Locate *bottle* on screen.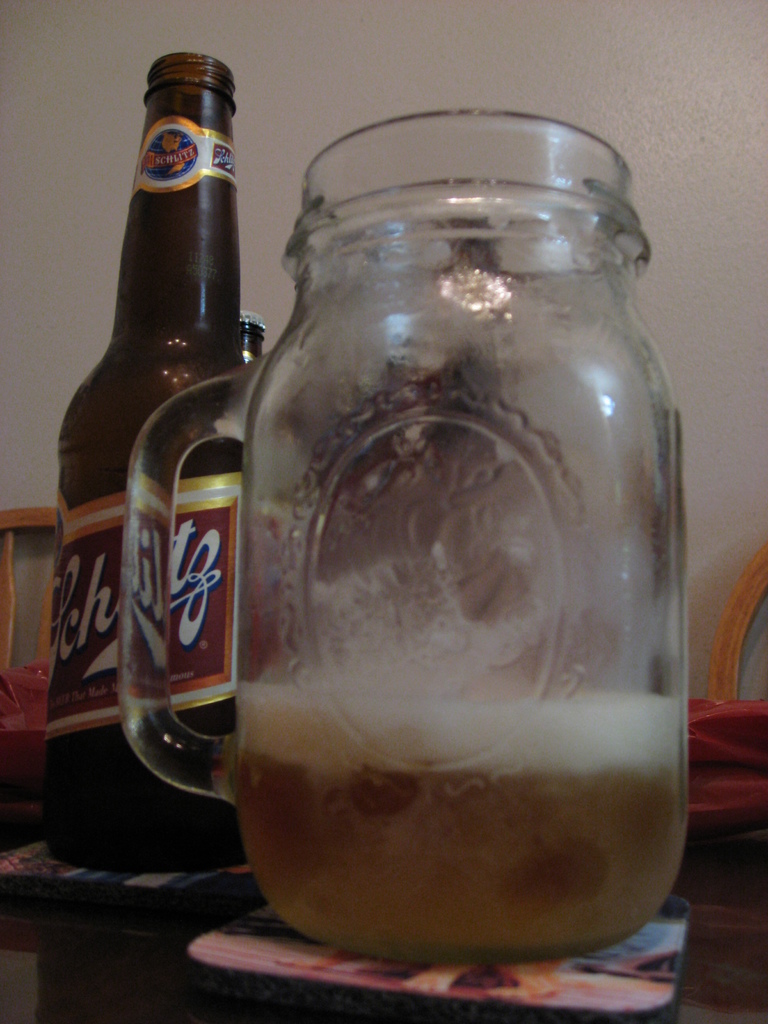
On screen at (234, 308, 287, 369).
